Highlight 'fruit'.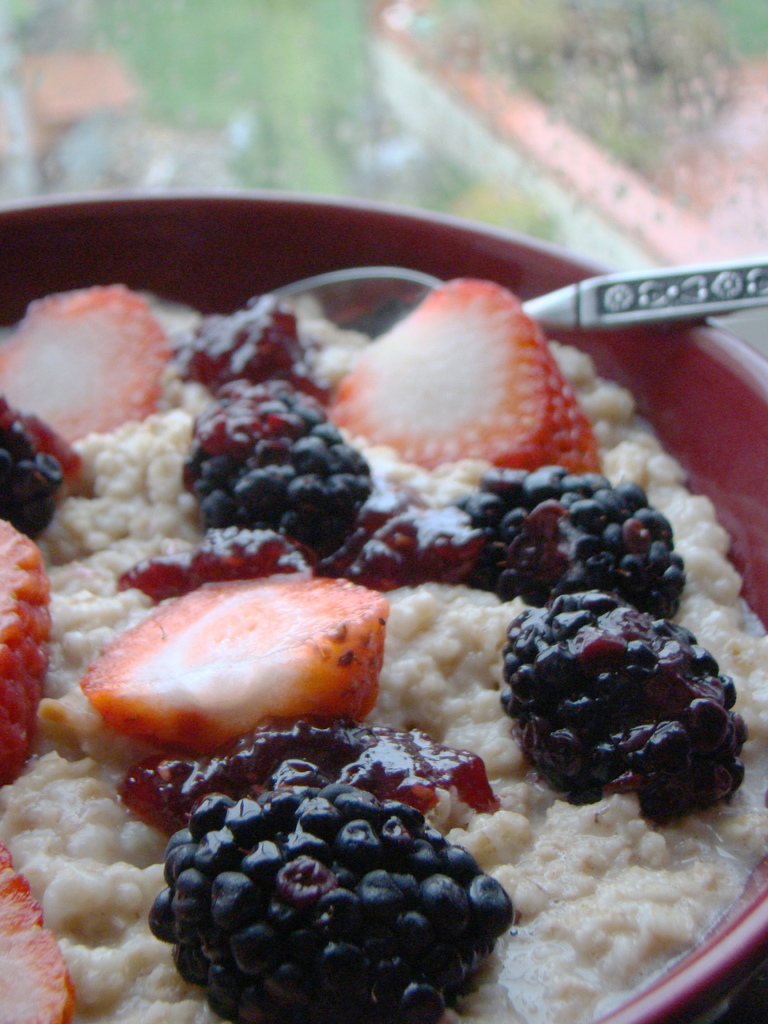
Highlighted region: left=172, top=379, right=375, bottom=541.
